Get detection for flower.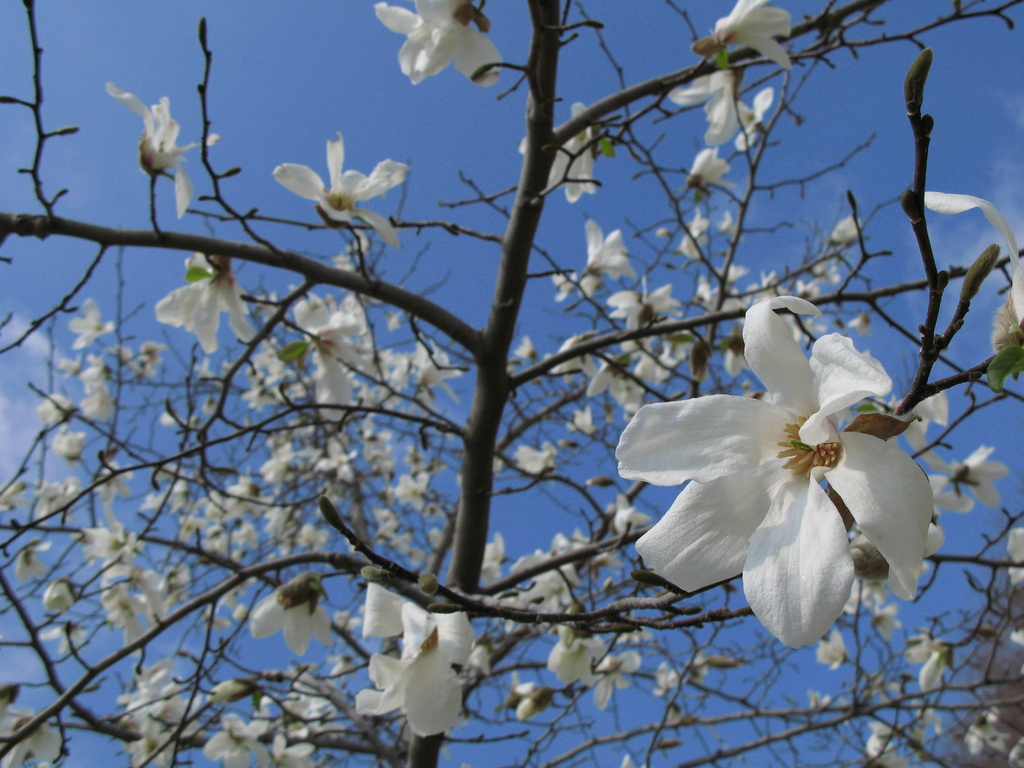
Detection: [left=376, top=0, right=504, bottom=87].
